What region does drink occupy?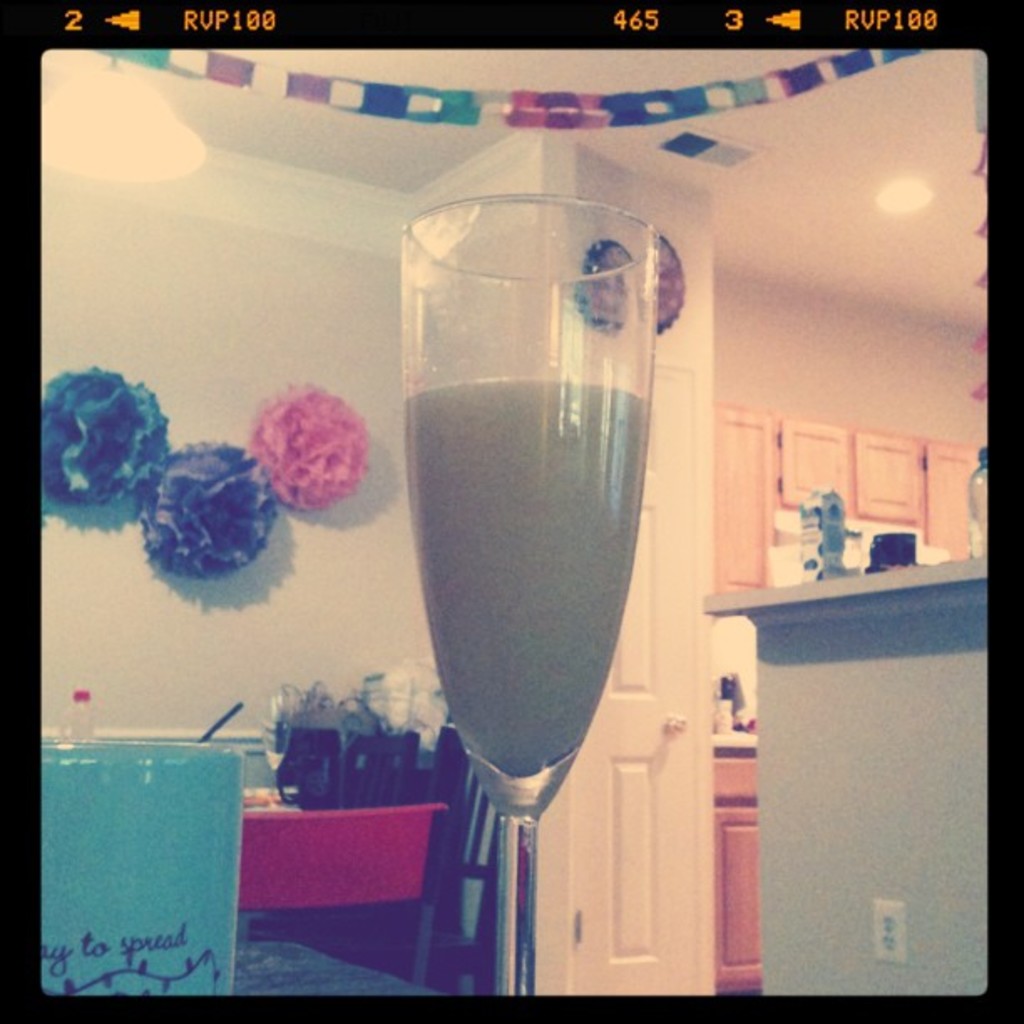
407, 373, 656, 780.
